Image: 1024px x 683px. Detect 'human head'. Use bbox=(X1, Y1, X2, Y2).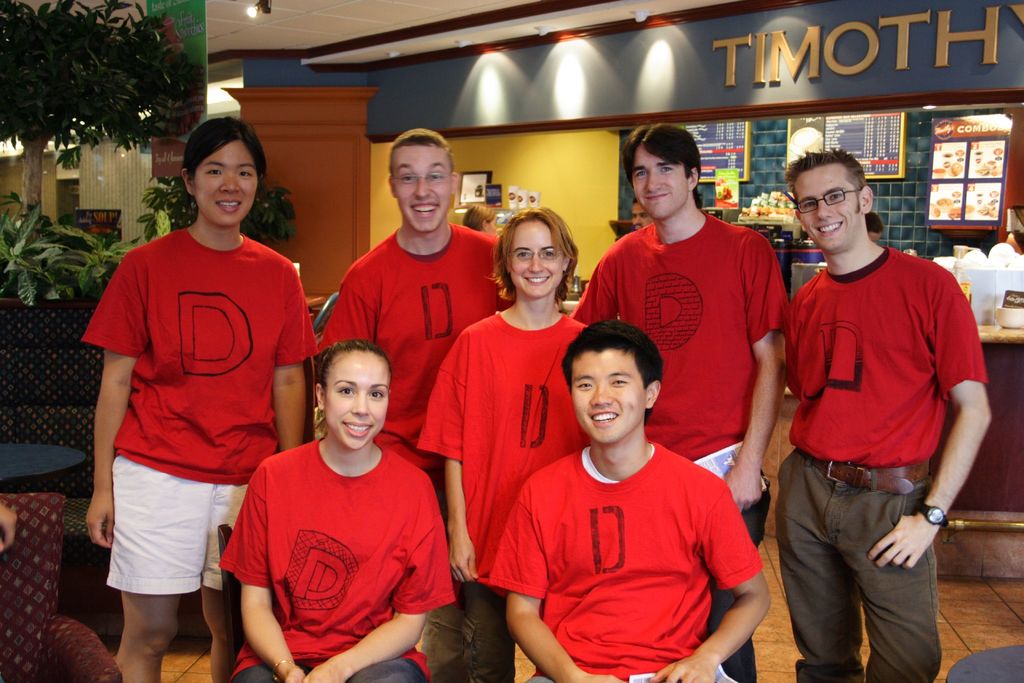
bbox=(309, 343, 397, 453).
